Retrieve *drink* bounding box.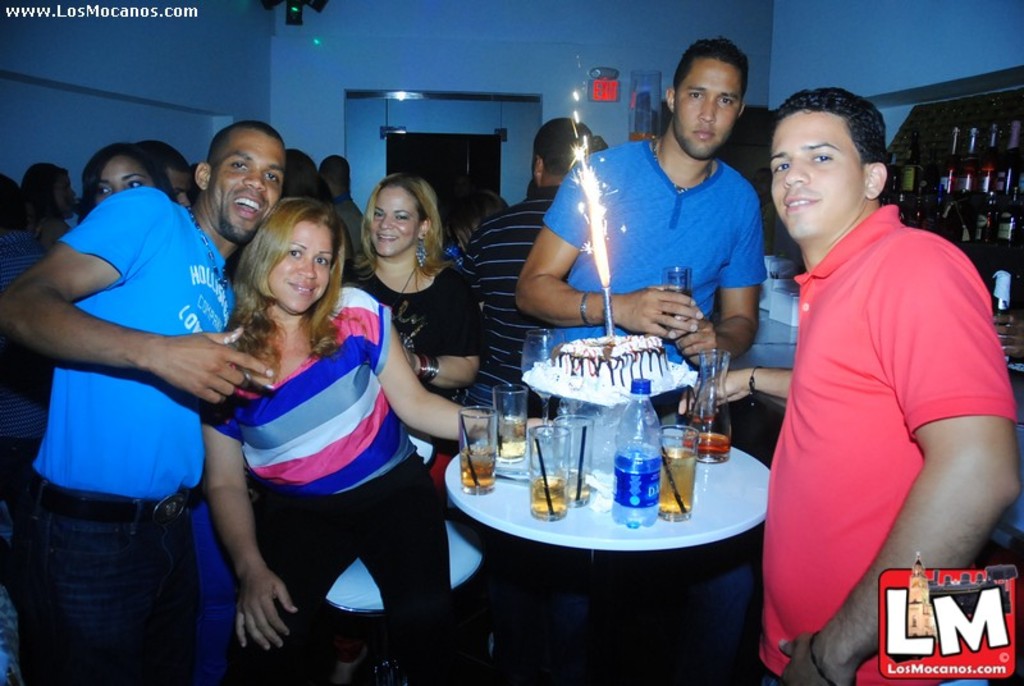
Bounding box: [682,438,726,461].
